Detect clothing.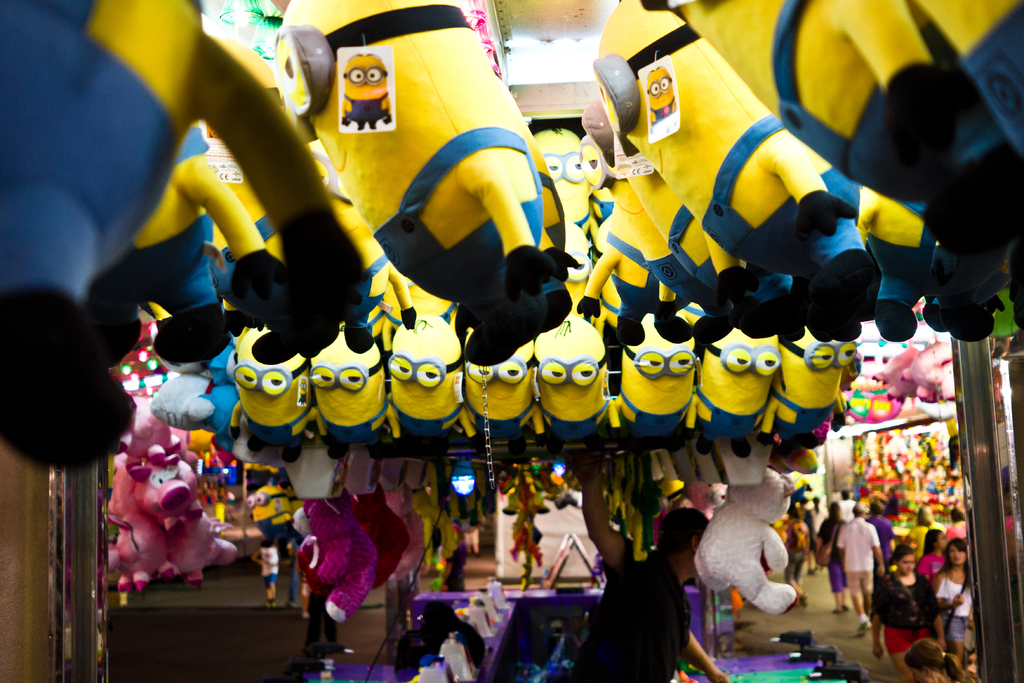
Detected at crop(284, 539, 301, 604).
